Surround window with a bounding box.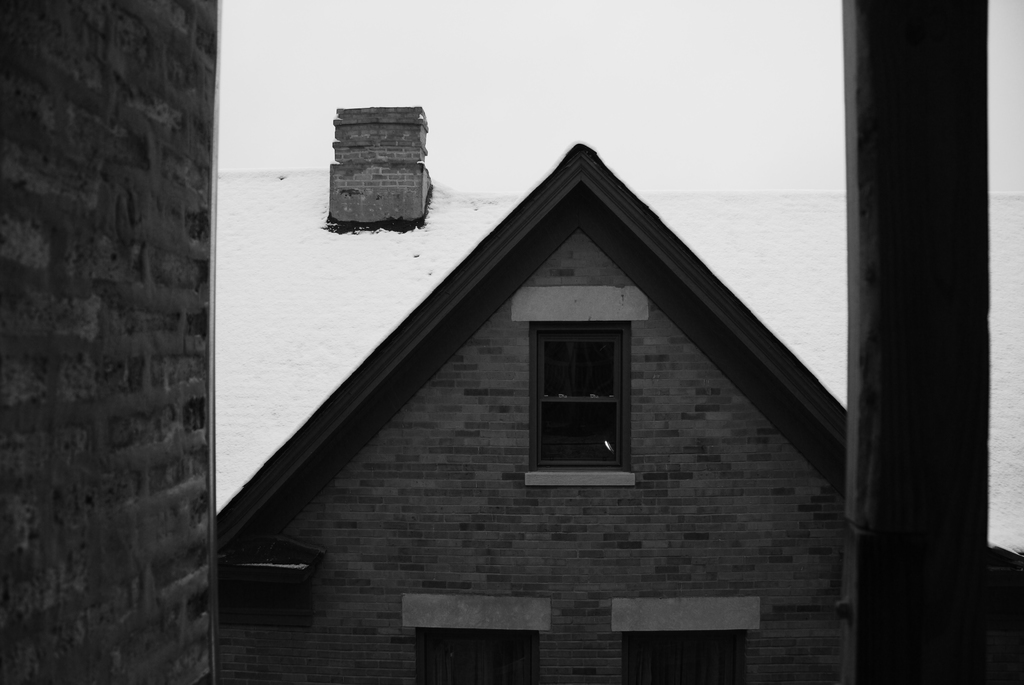
x1=536 y1=308 x2=634 y2=490.
